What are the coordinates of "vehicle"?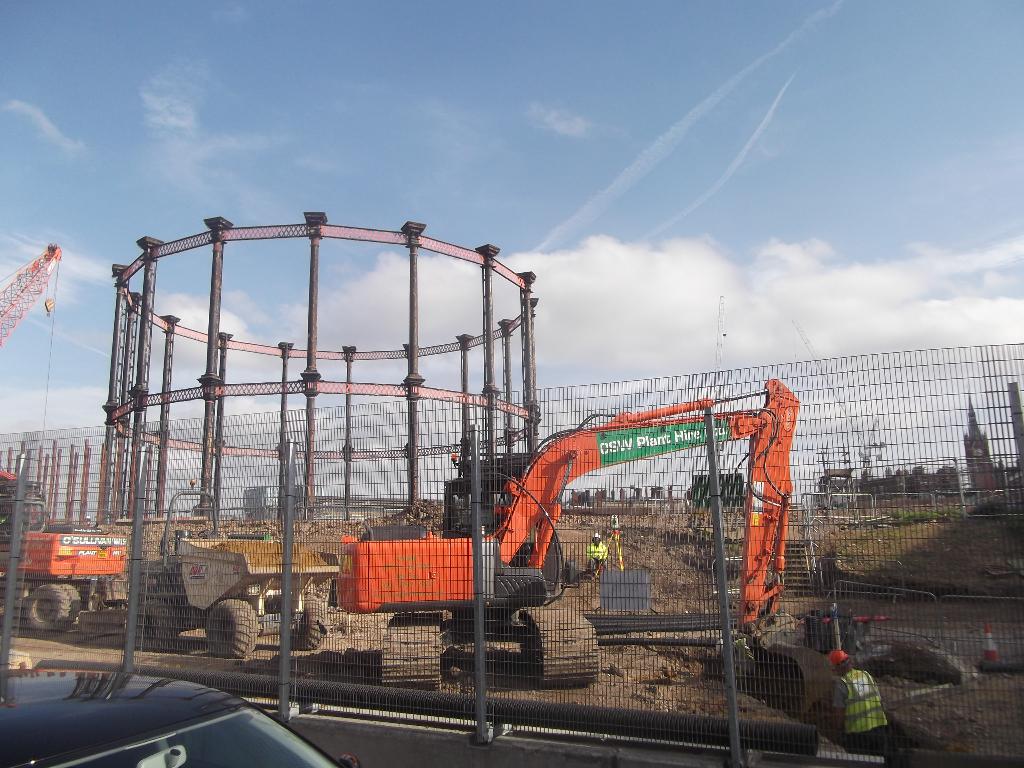
bbox=[0, 668, 362, 767].
